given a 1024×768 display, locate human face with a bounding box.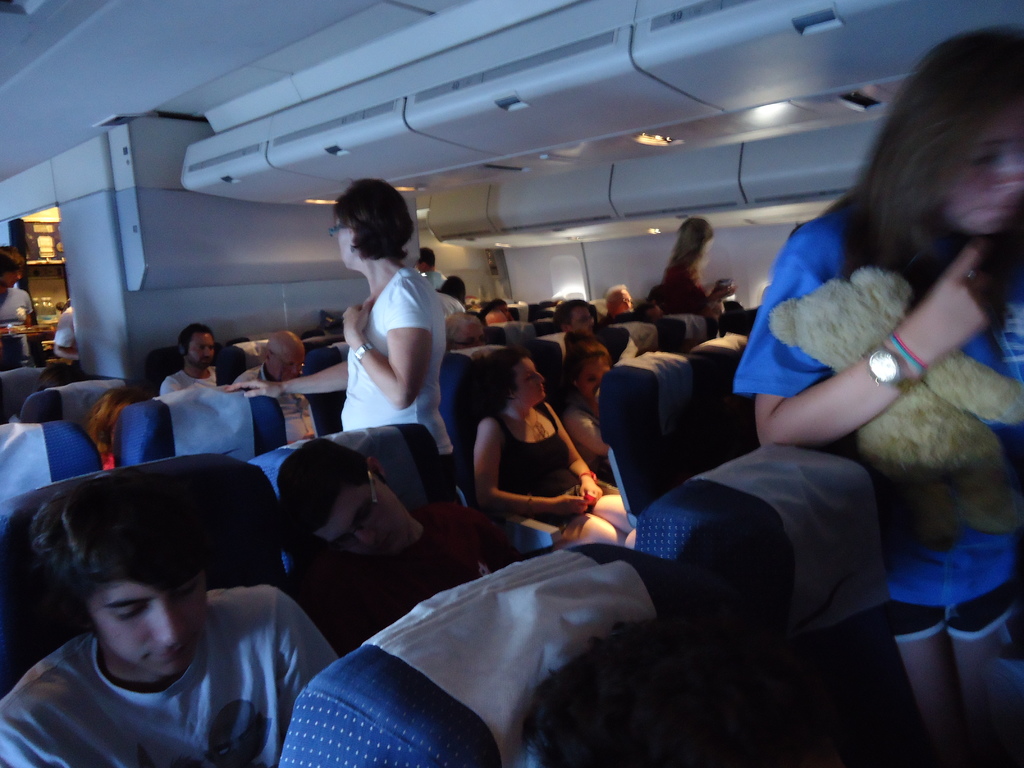
Located: <bbox>571, 304, 593, 337</bbox>.
